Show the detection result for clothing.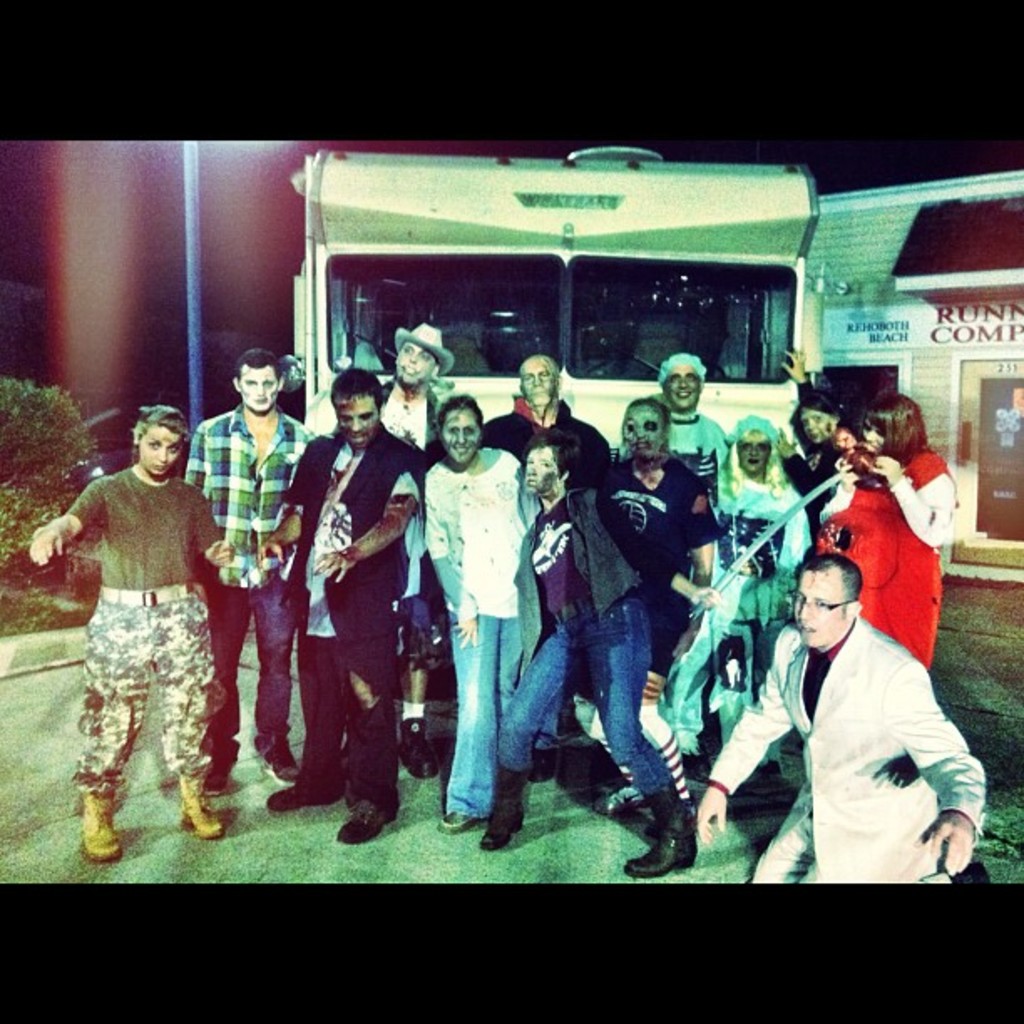
756,581,984,897.
